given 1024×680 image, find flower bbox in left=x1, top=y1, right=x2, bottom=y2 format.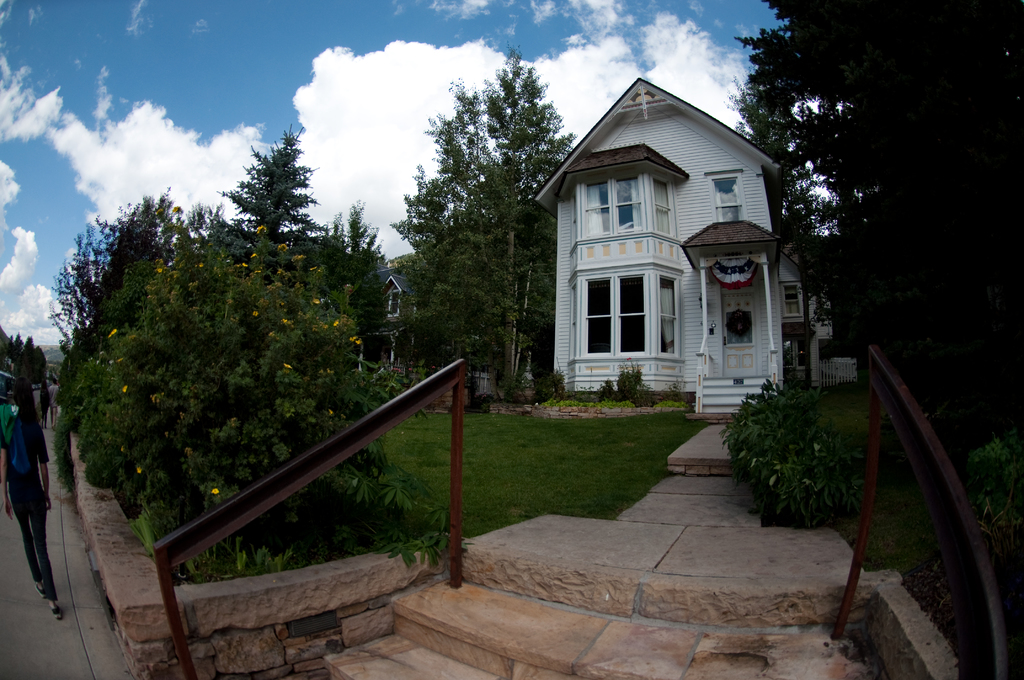
left=334, top=321, right=339, bottom=325.
